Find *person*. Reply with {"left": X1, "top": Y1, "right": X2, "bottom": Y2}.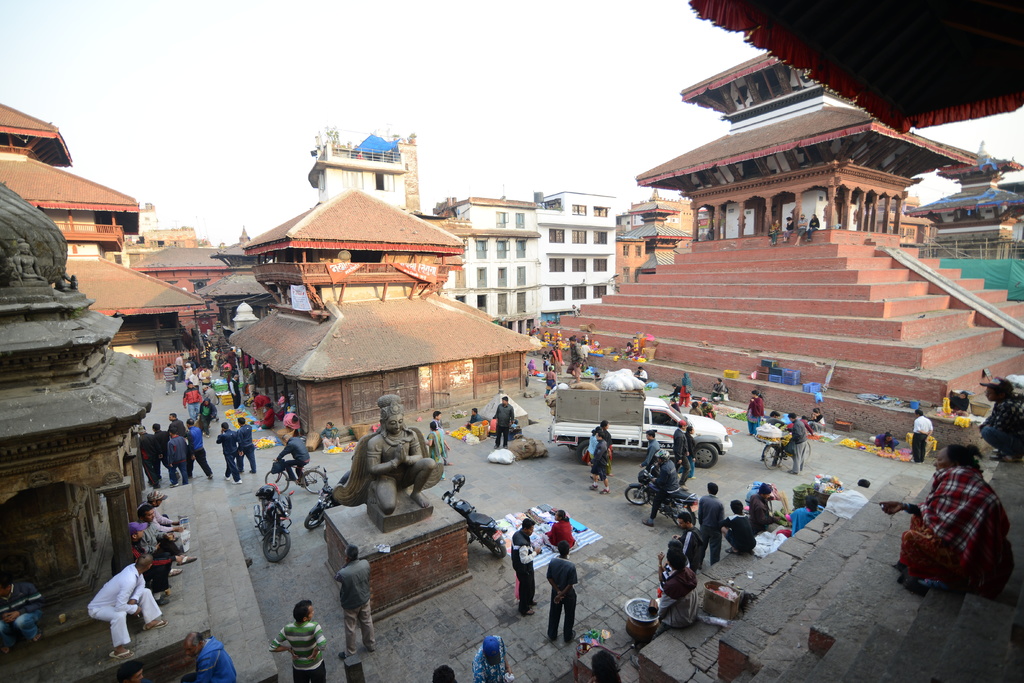
{"left": 13, "top": 235, "right": 45, "bottom": 285}.
